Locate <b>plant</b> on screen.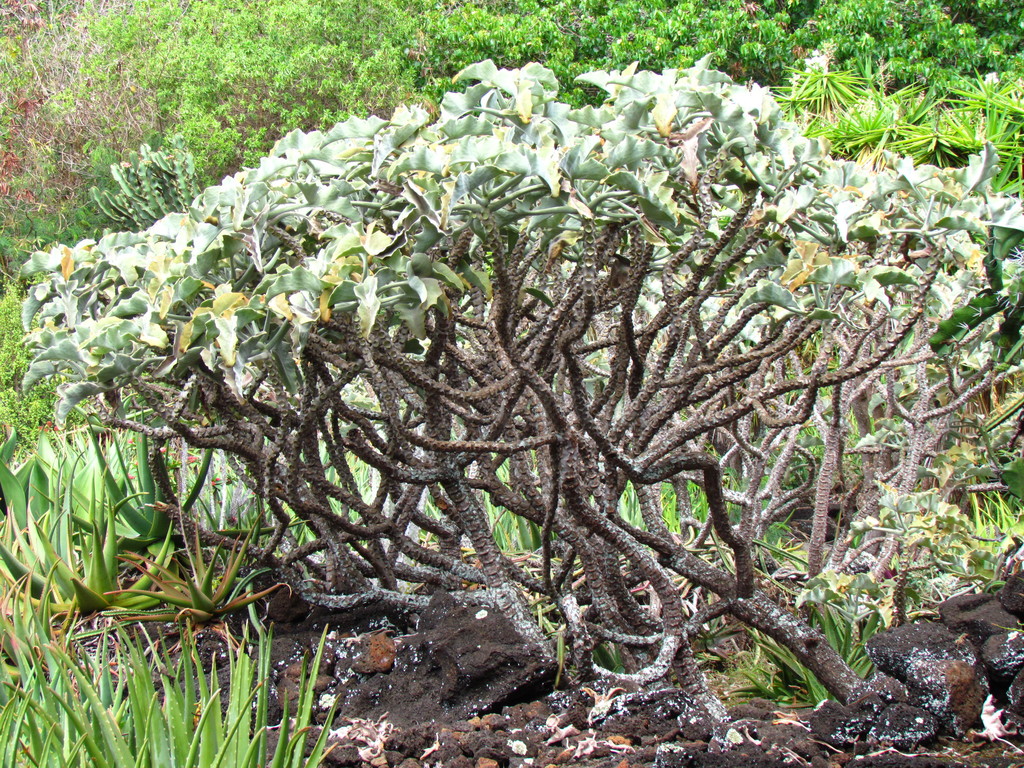
On screen at <region>0, 420, 288, 628</region>.
